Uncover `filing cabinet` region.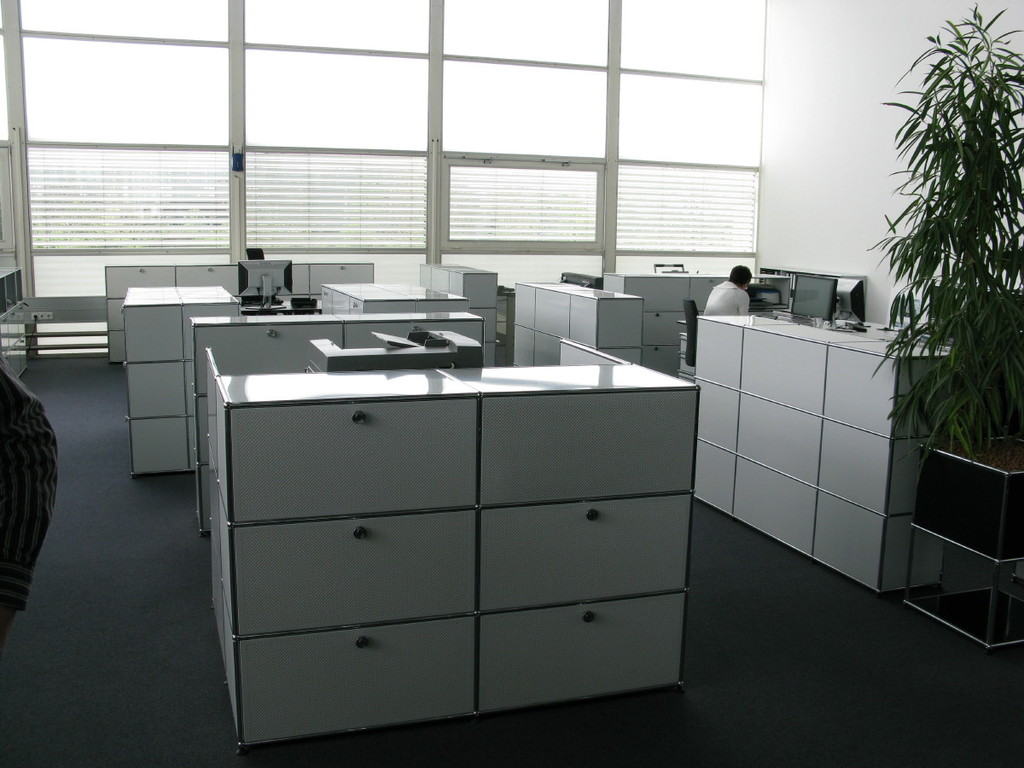
Uncovered: x1=189, y1=315, x2=487, y2=535.
